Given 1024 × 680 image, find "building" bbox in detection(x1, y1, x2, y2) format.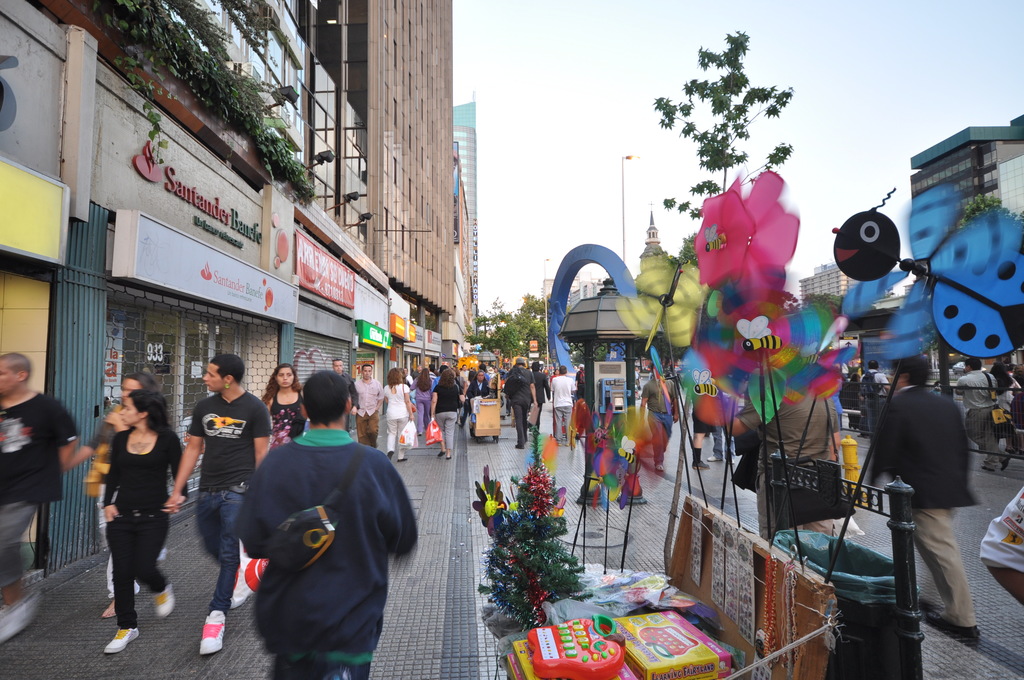
detection(543, 273, 581, 299).
